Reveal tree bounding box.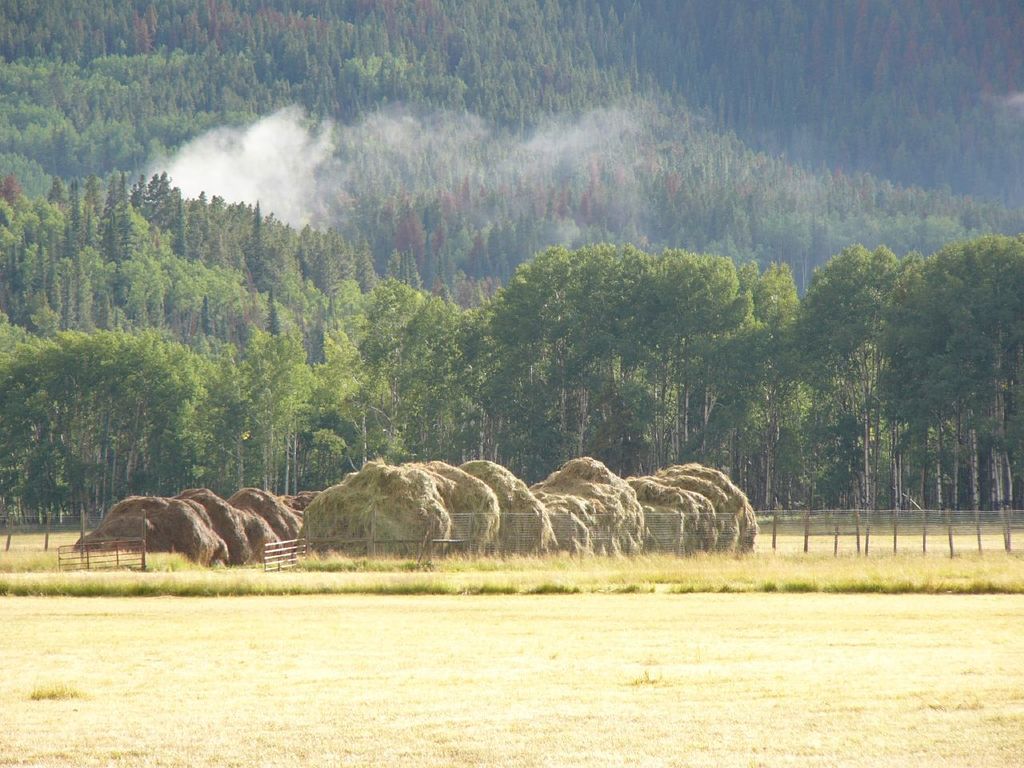
Revealed: left=45, top=326, right=119, bottom=554.
